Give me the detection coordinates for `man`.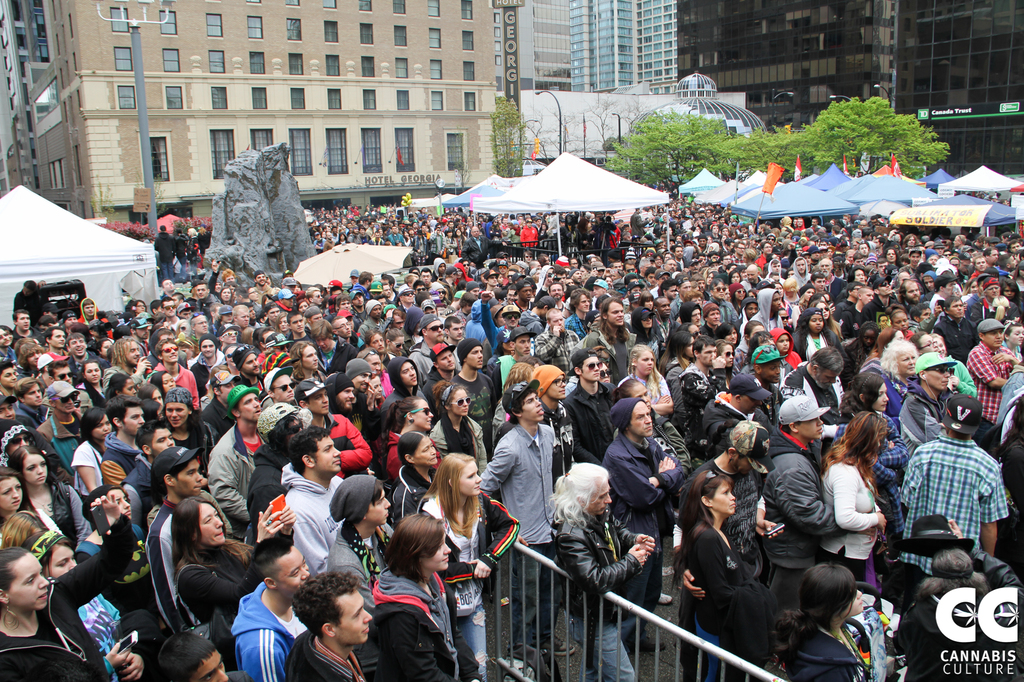
[x1=920, y1=273, x2=933, y2=290].
